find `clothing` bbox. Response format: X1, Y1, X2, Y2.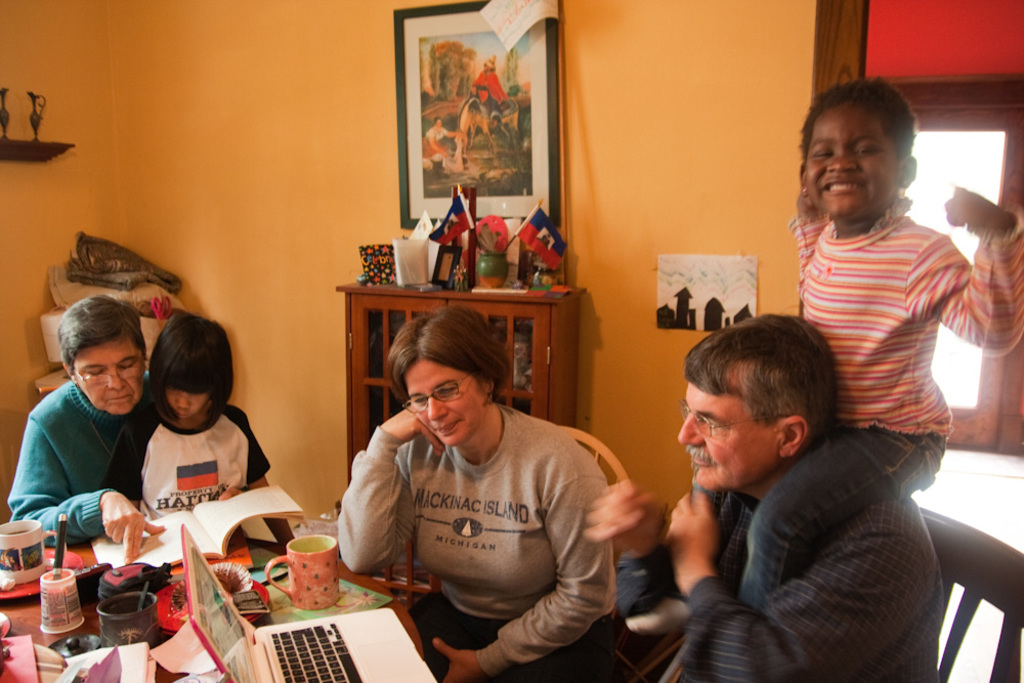
6, 371, 154, 551.
